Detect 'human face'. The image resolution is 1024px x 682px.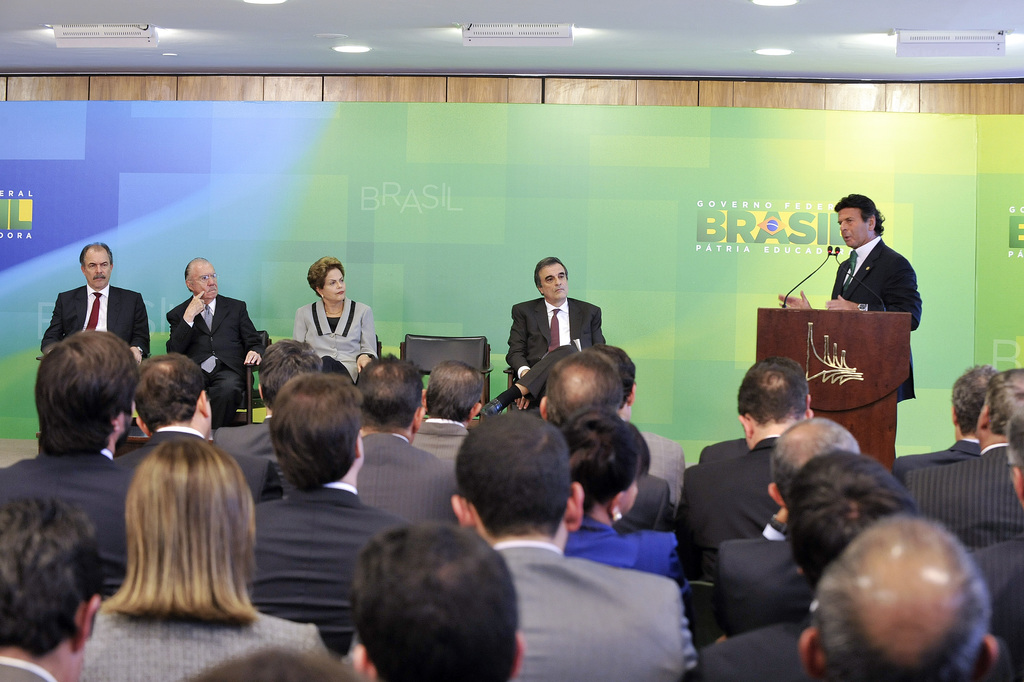
<box>81,250,112,289</box>.
